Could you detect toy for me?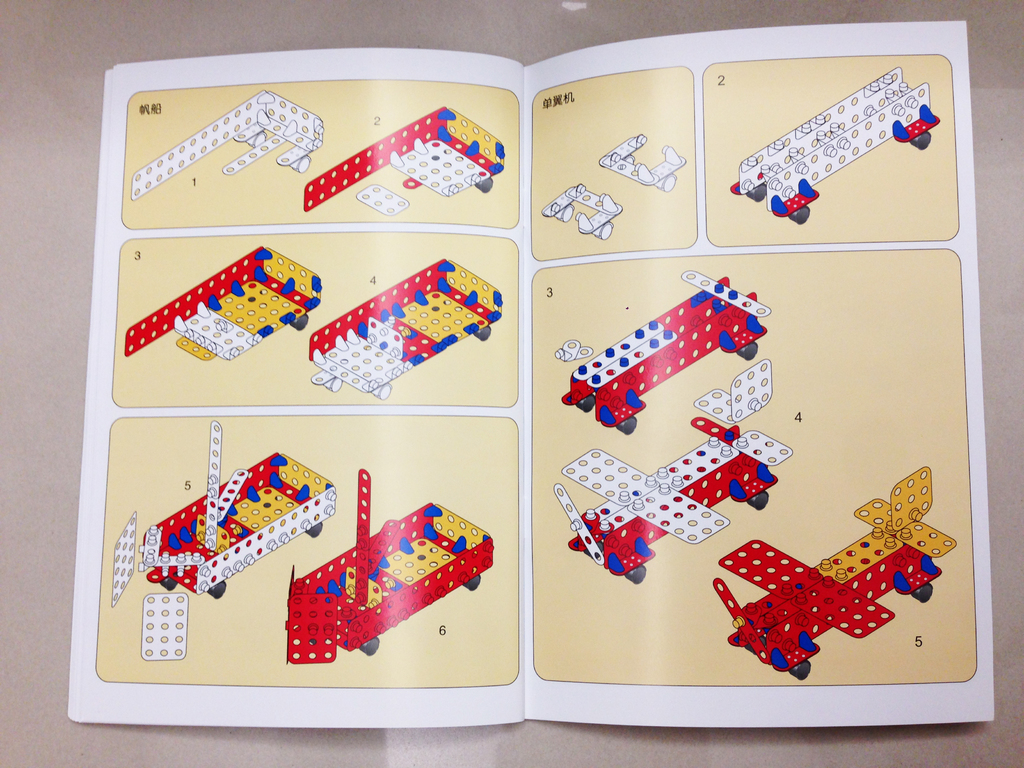
Detection result: [354,181,408,218].
